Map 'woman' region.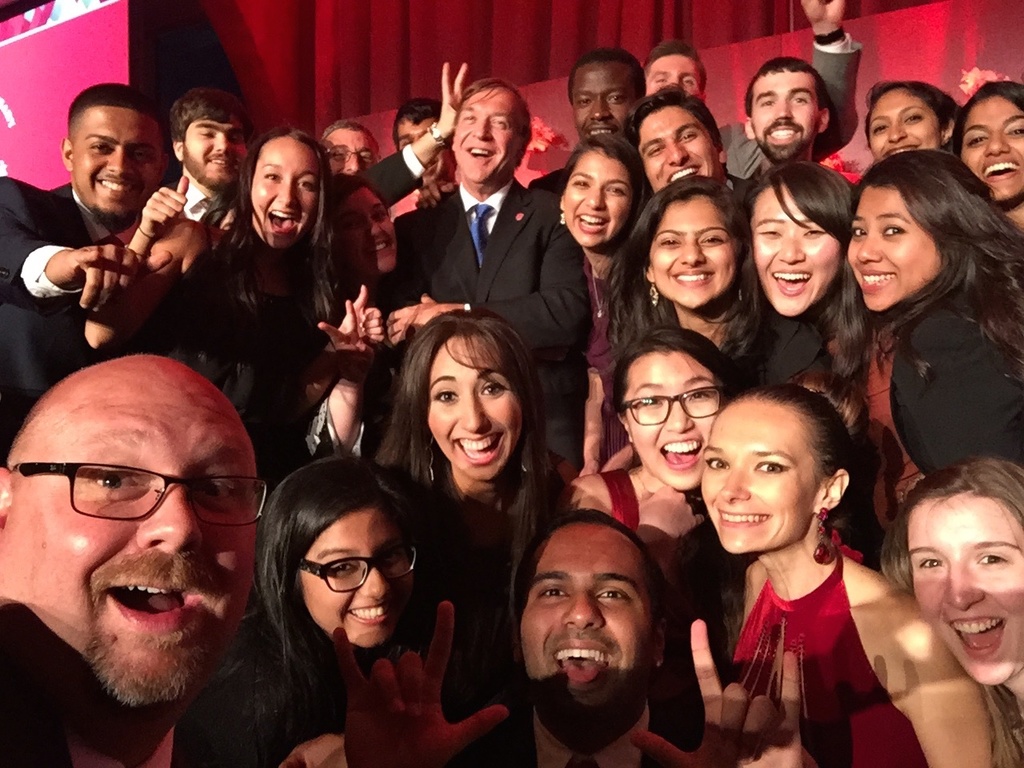
Mapped to x1=79, y1=125, x2=368, y2=468.
